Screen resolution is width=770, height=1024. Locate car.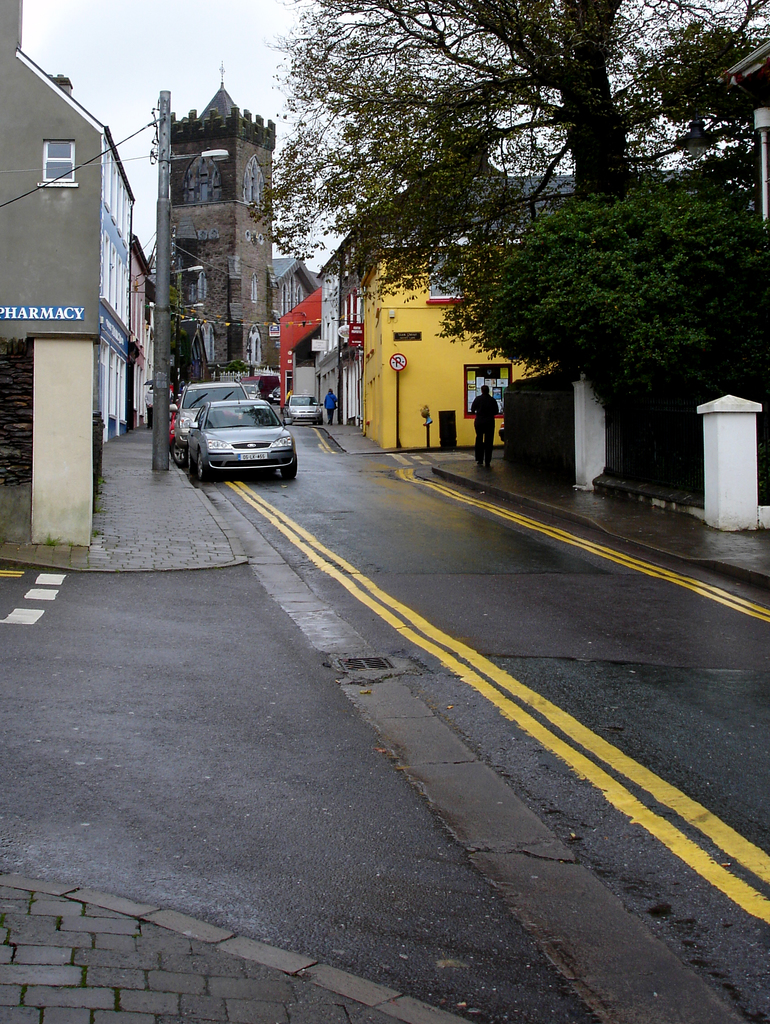
locate(282, 388, 323, 427).
